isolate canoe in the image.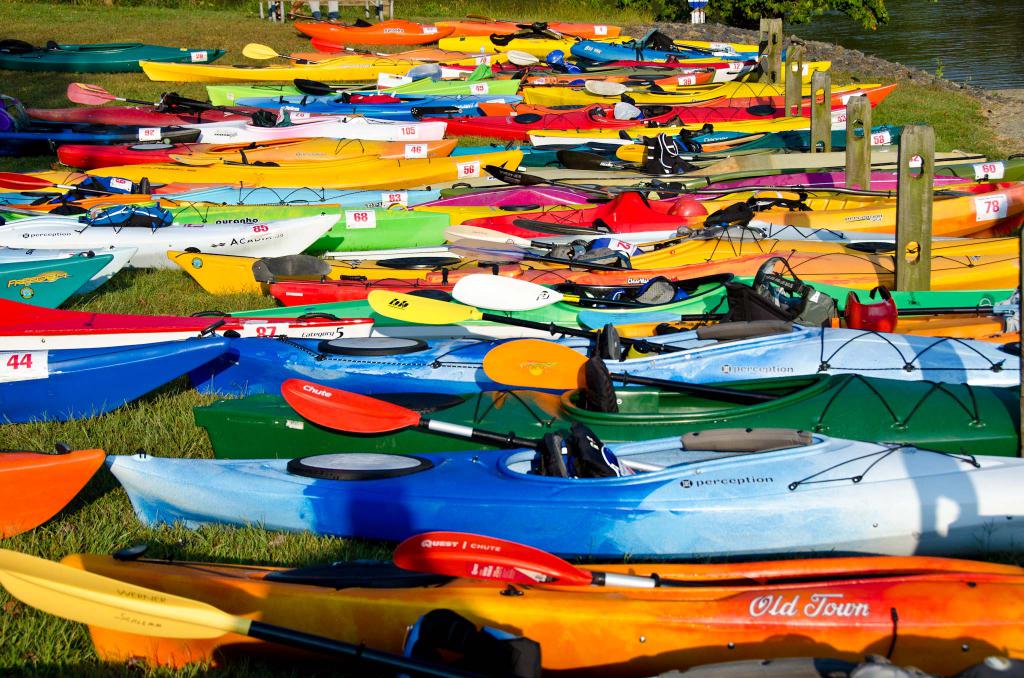
Isolated region: x1=1 y1=243 x2=140 y2=302.
